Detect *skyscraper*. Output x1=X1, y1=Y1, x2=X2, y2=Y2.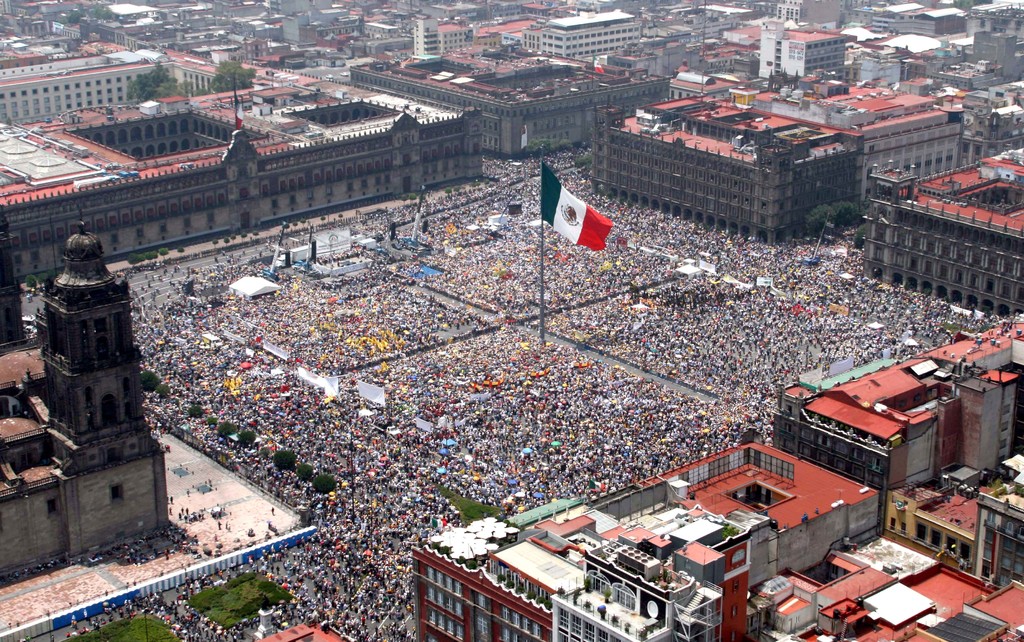
x1=385, y1=0, x2=663, y2=167.
